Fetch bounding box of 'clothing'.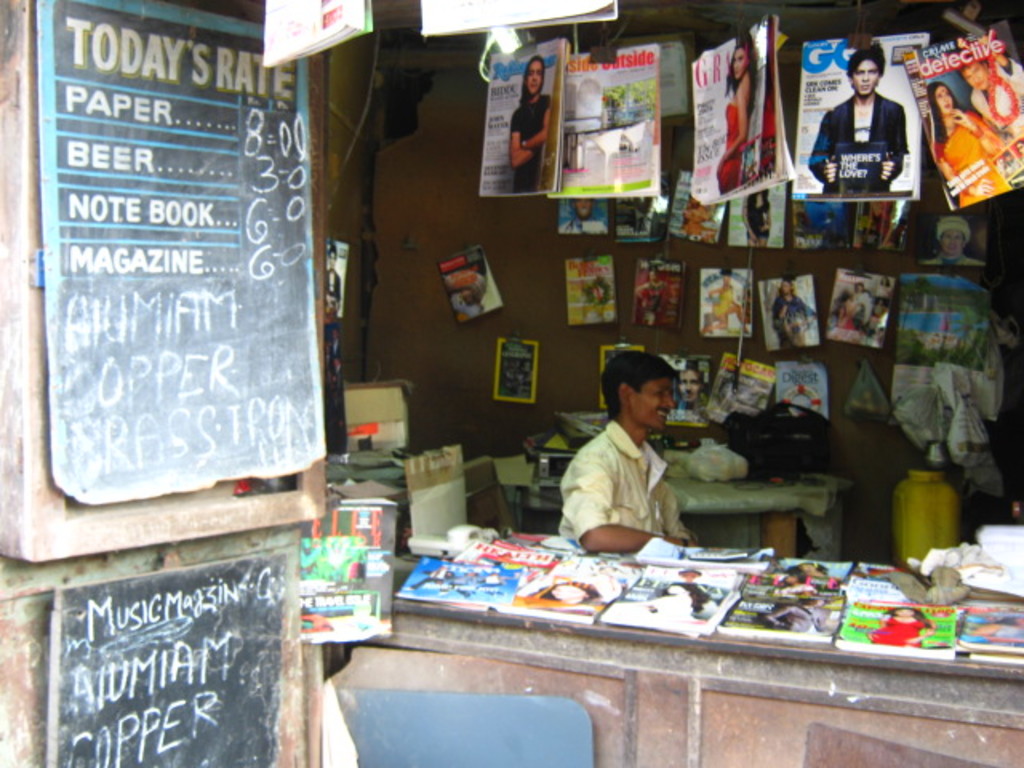
Bbox: box(512, 94, 547, 187).
